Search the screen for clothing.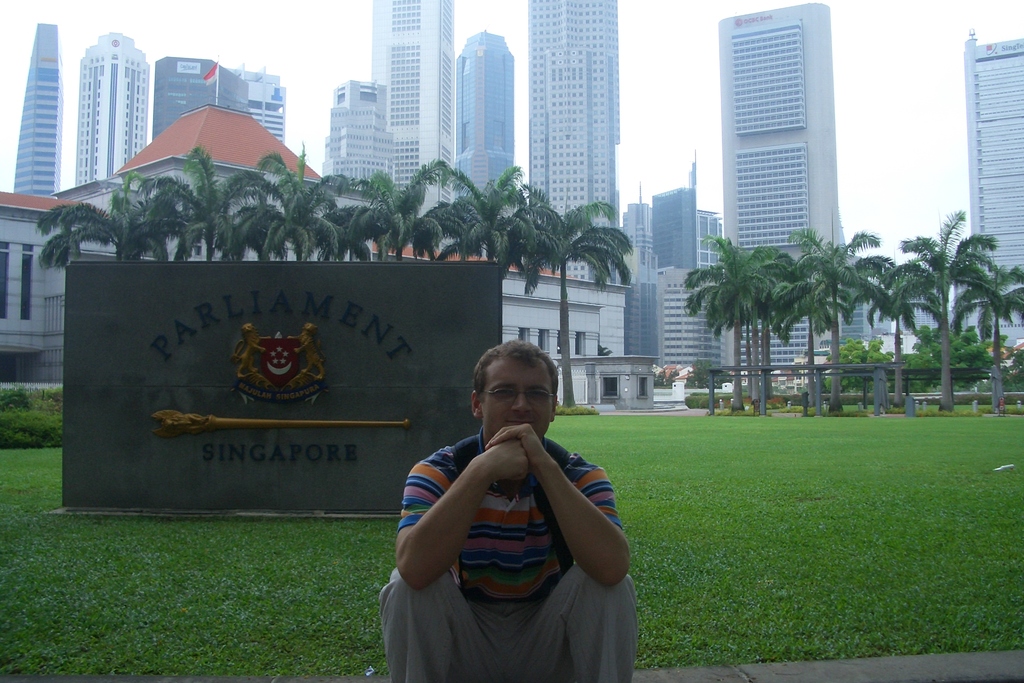
Found at region(376, 562, 646, 682).
